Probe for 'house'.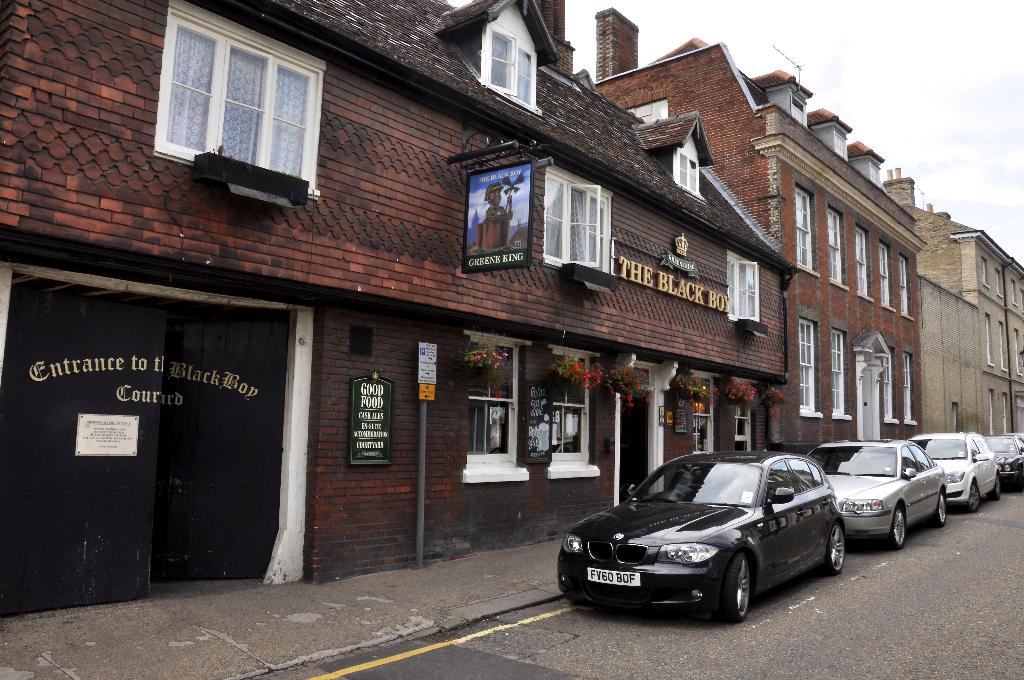
Probe result: bbox=[585, 5, 930, 451].
